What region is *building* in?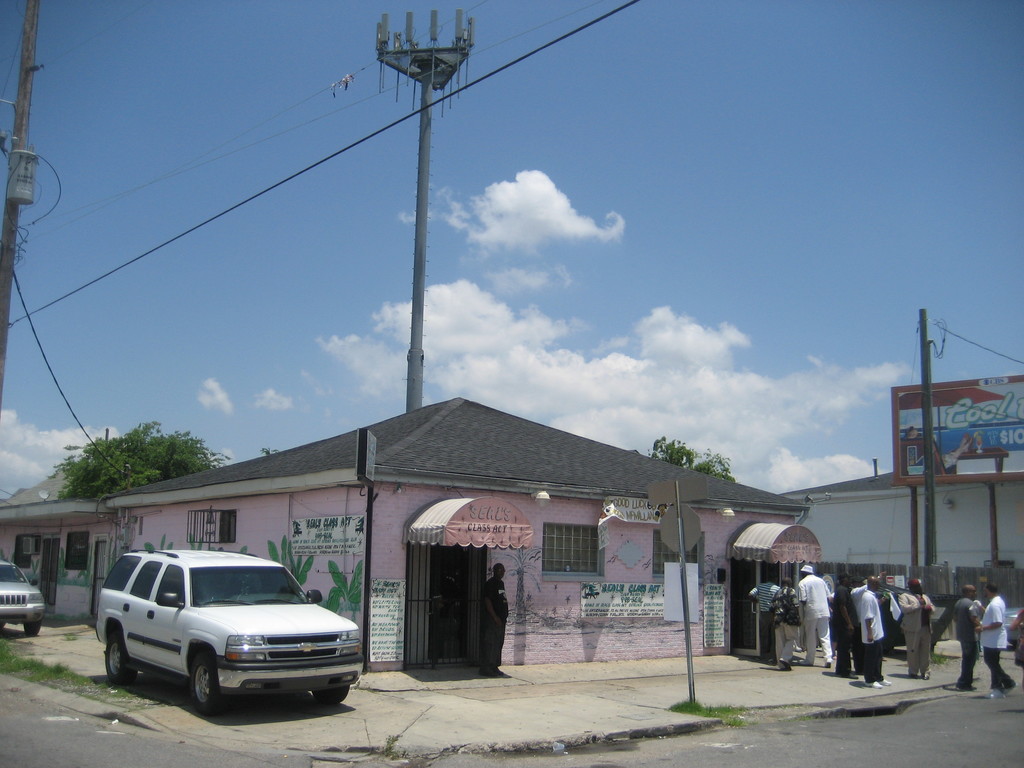
<region>0, 463, 105, 621</region>.
